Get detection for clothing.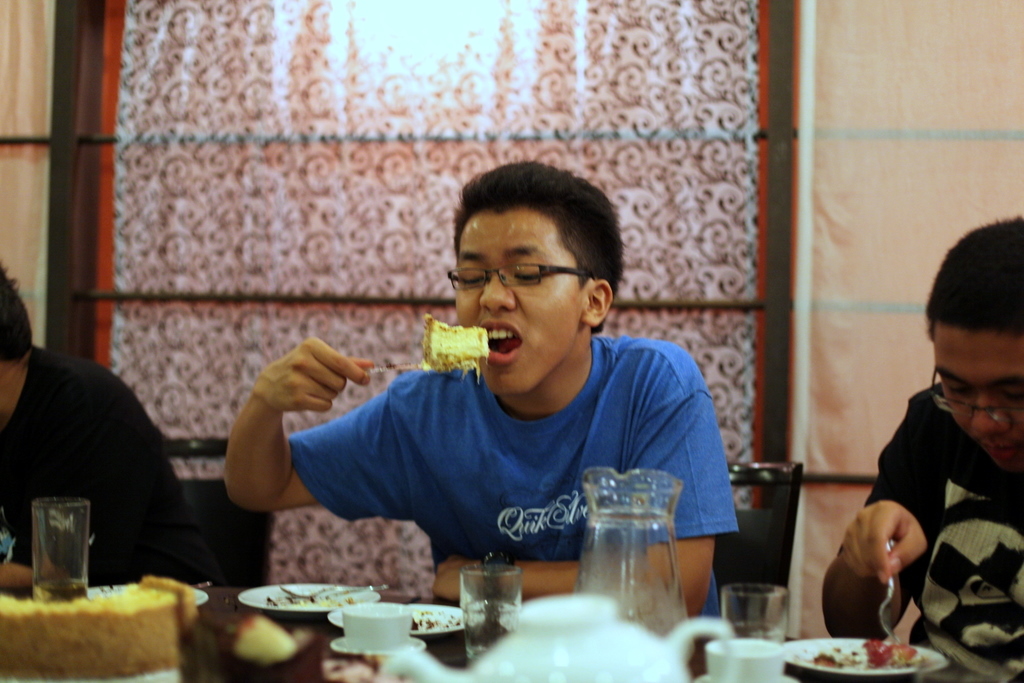
Detection: (left=0, top=343, right=203, bottom=614).
